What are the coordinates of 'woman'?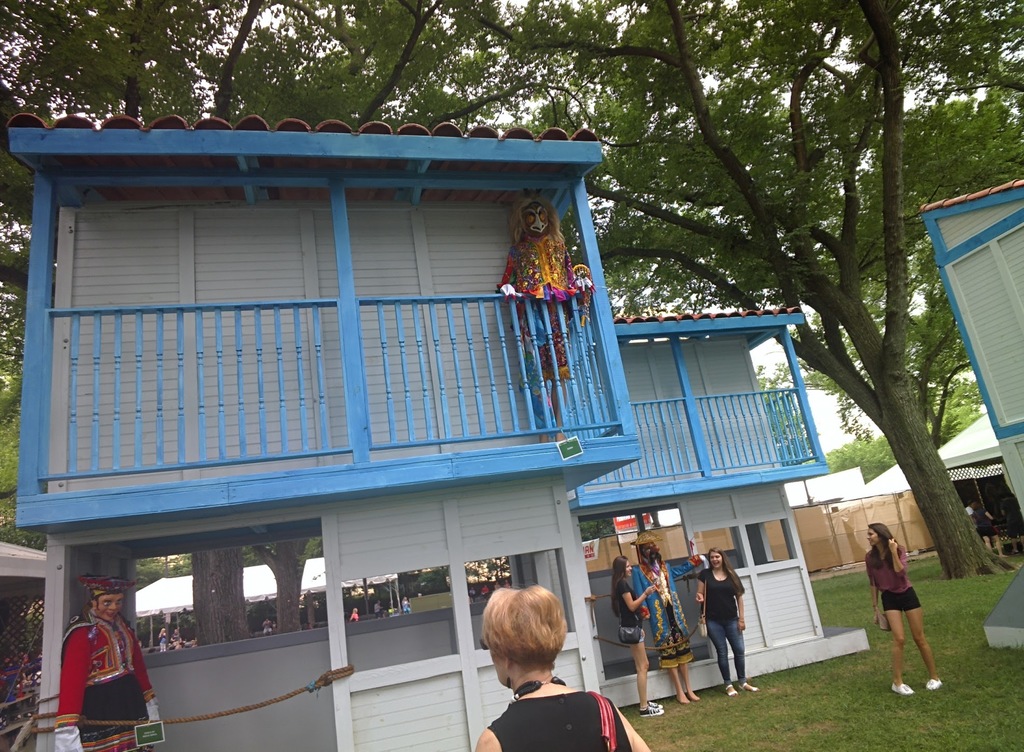
left=867, top=526, right=947, bottom=696.
